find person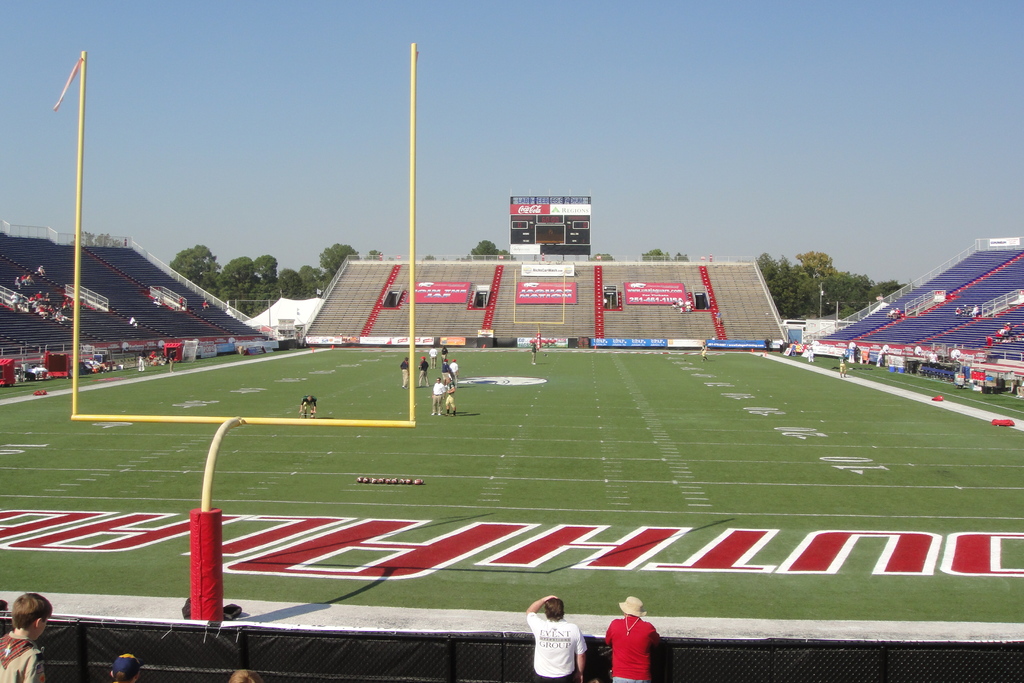
crop(762, 334, 771, 352)
